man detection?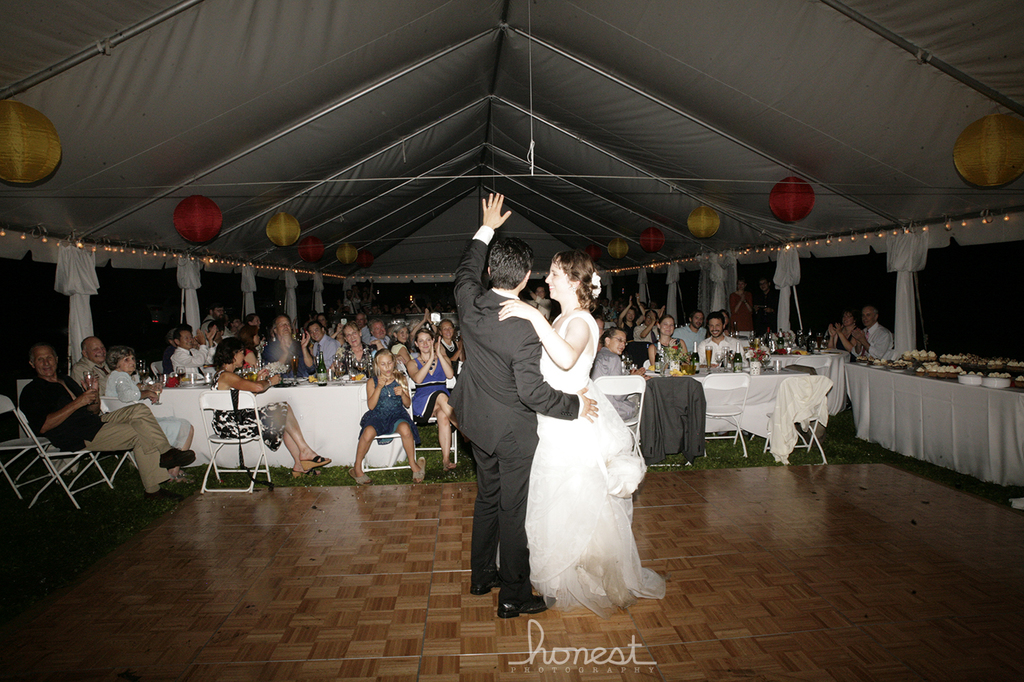
crop(521, 284, 553, 322)
